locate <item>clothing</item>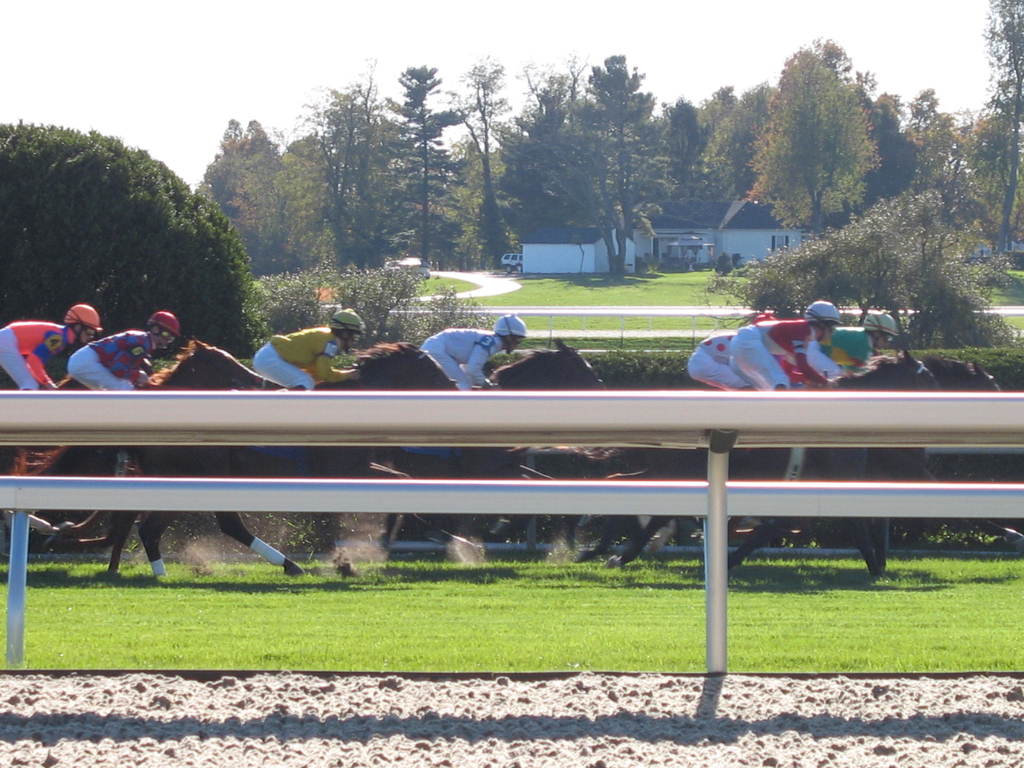
bbox(418, 327, 504, 390)
